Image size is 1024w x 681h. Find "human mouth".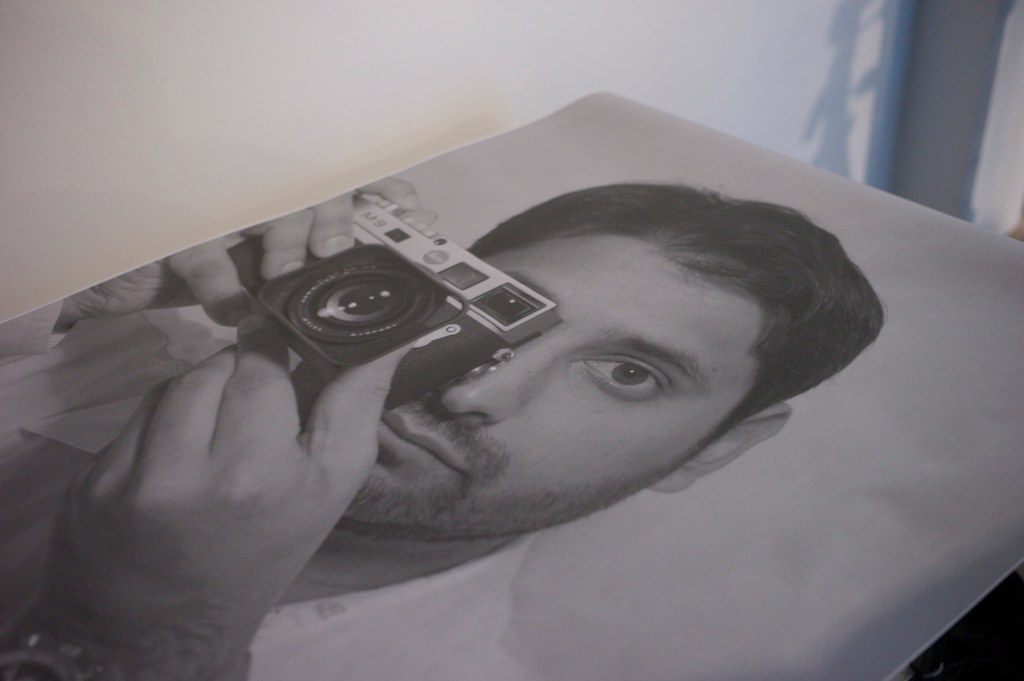
[380, 400, 469, 480].
